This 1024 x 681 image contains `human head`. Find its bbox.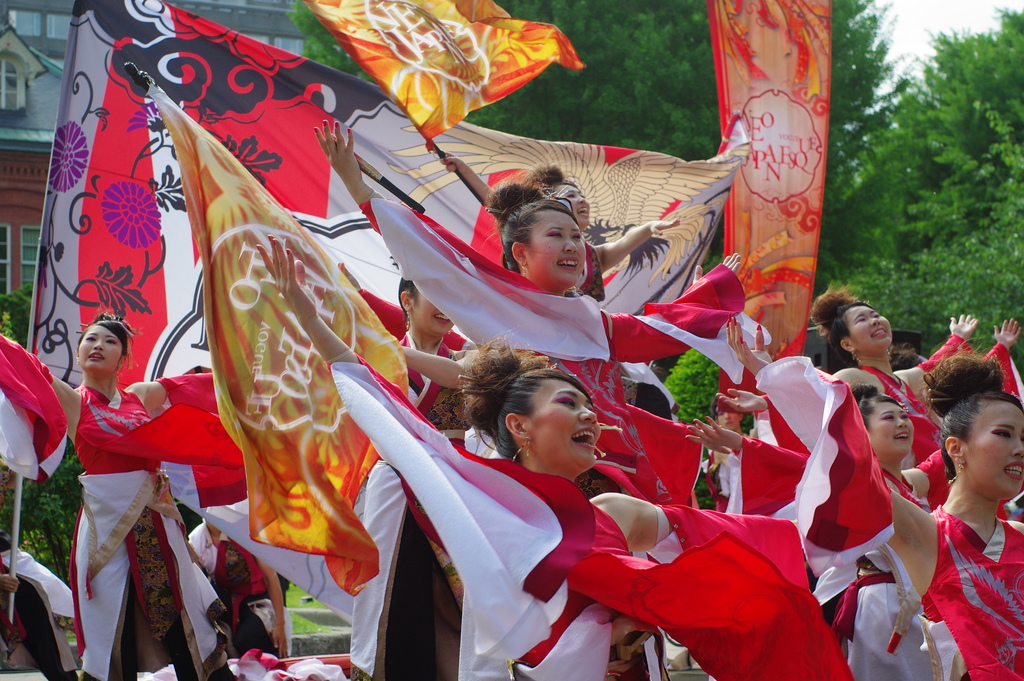
924 351 1023 501.
